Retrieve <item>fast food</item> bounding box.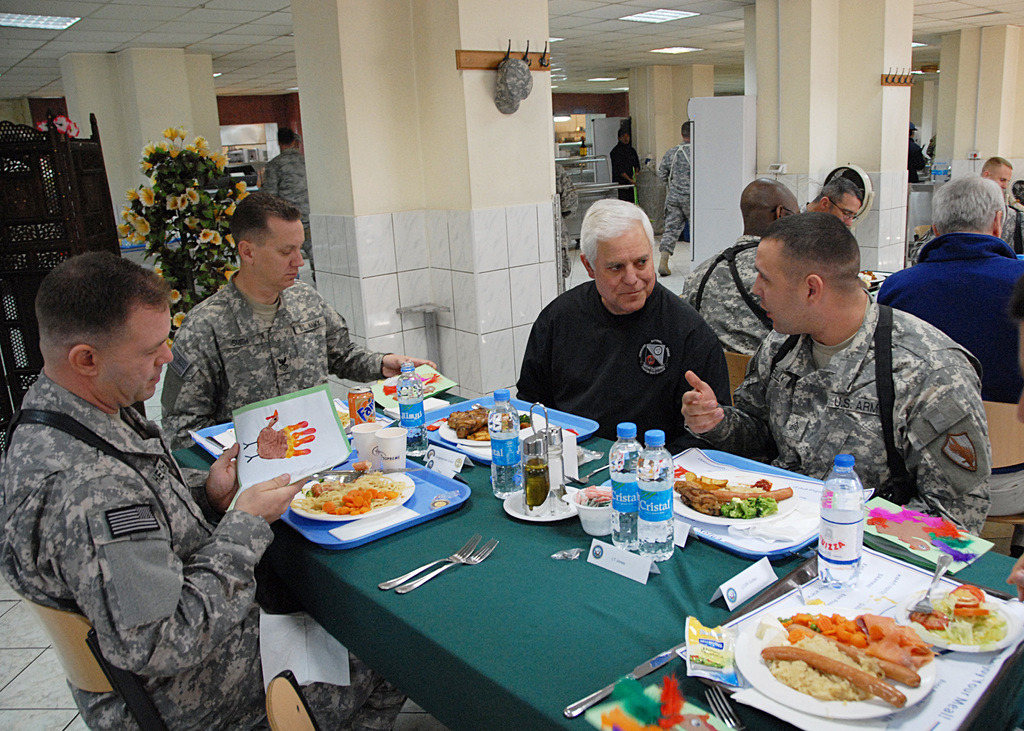
Bounding box: rect(460, 410, 530, 438).
